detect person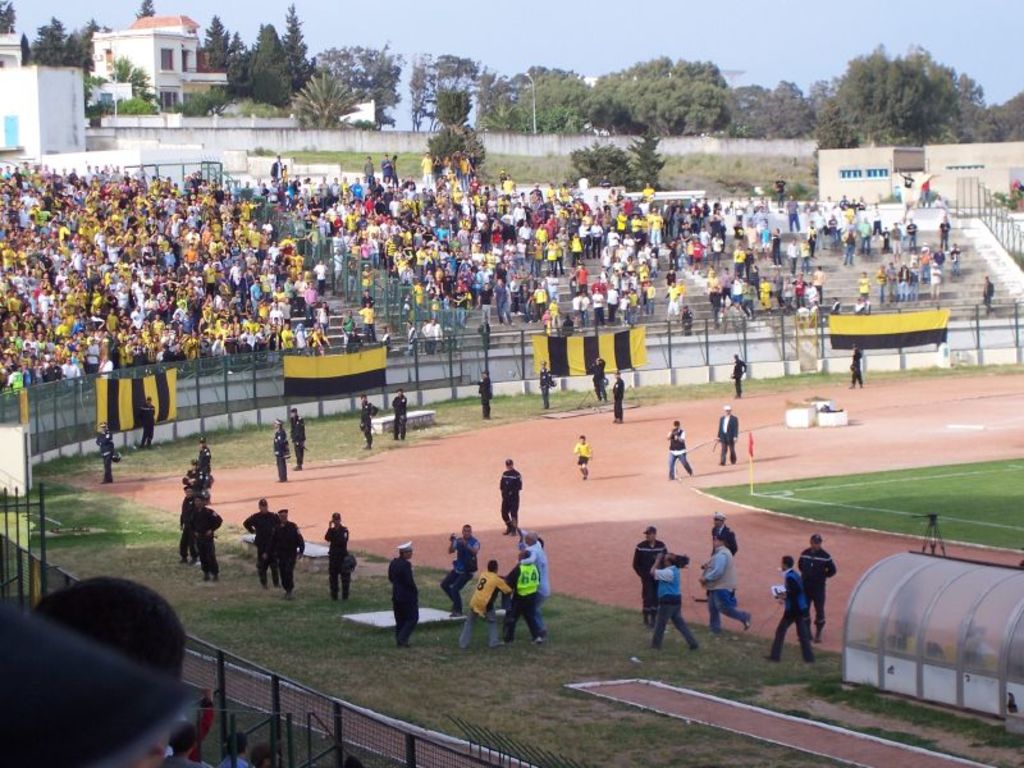
bbox=[137, 398, 160, 453]
